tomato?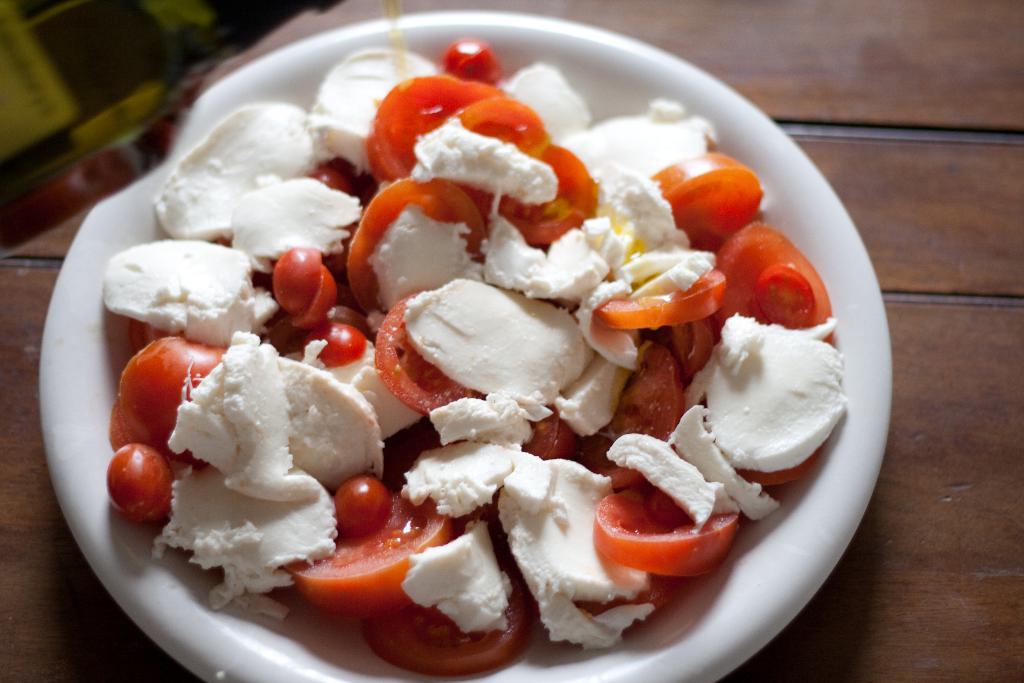
bbox(111, 342, 221, 469)
